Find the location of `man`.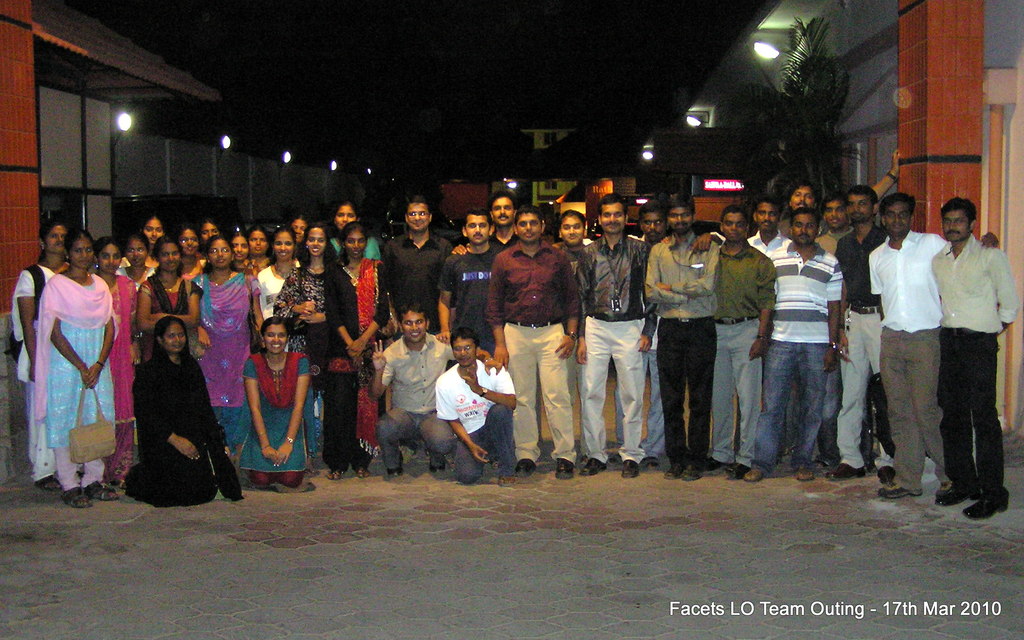
Location: detection(426, 208, 488, 342).
